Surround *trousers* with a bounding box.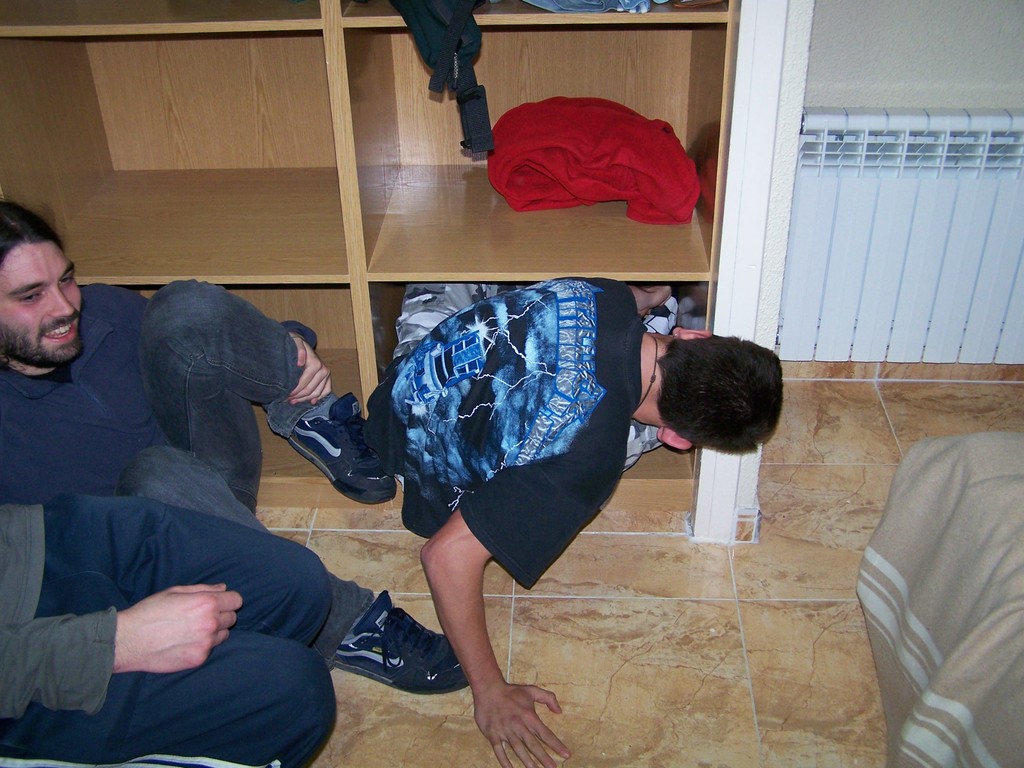
[x1=0, y1=492, x2=331, y2=767].
